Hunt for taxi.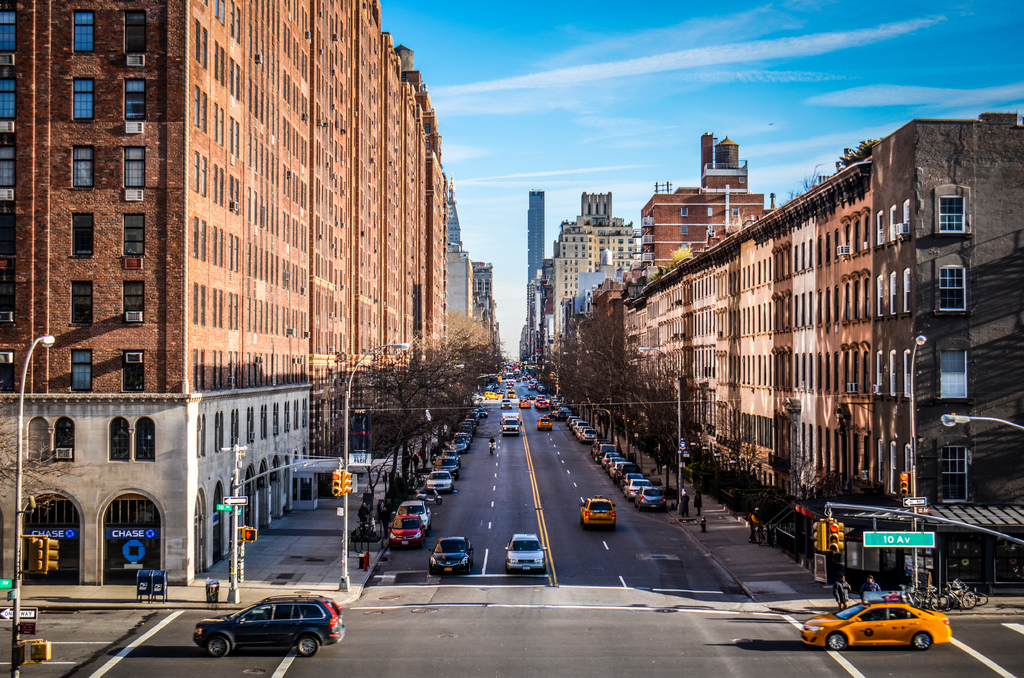
Hunted down at BBox(507, 389, 517, 400).
